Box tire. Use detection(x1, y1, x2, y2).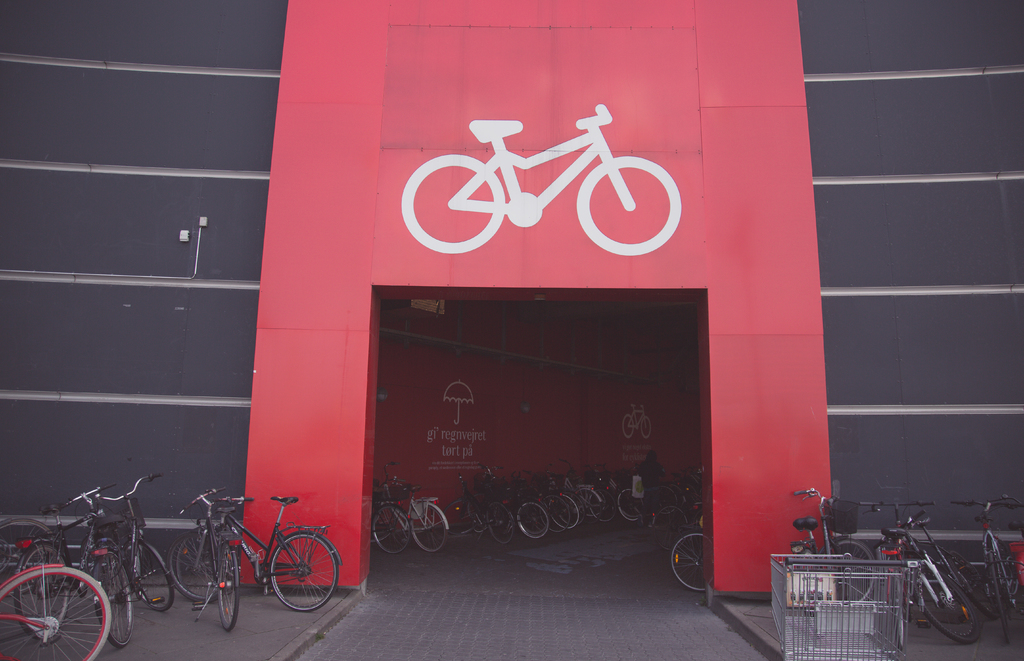
detection(913, 566, 980, 646).
